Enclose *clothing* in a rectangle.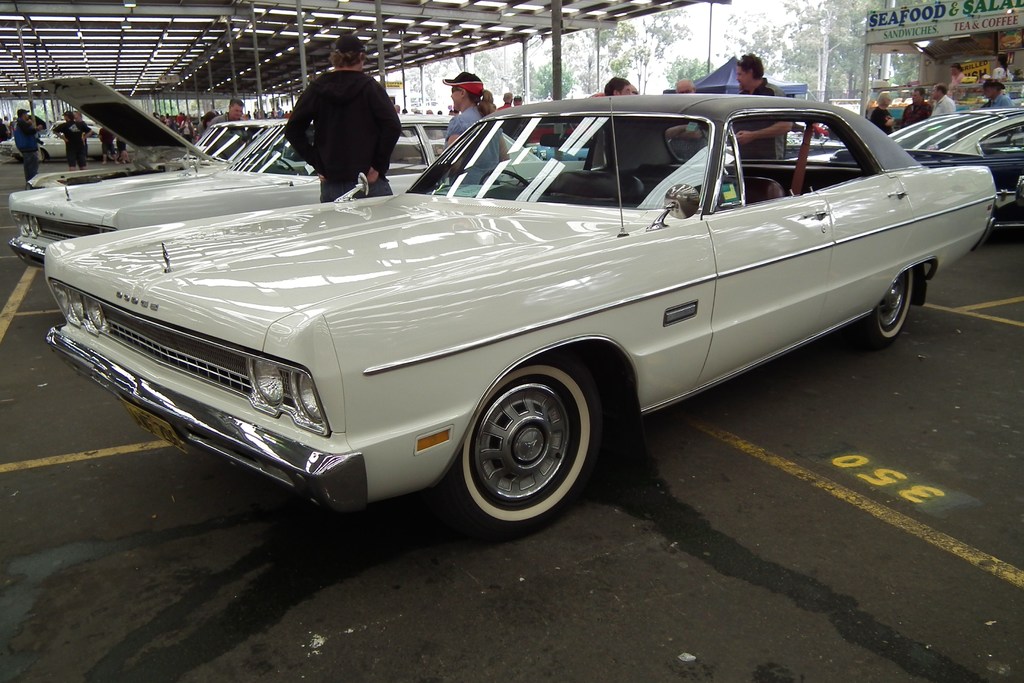
15,111,51,180.
